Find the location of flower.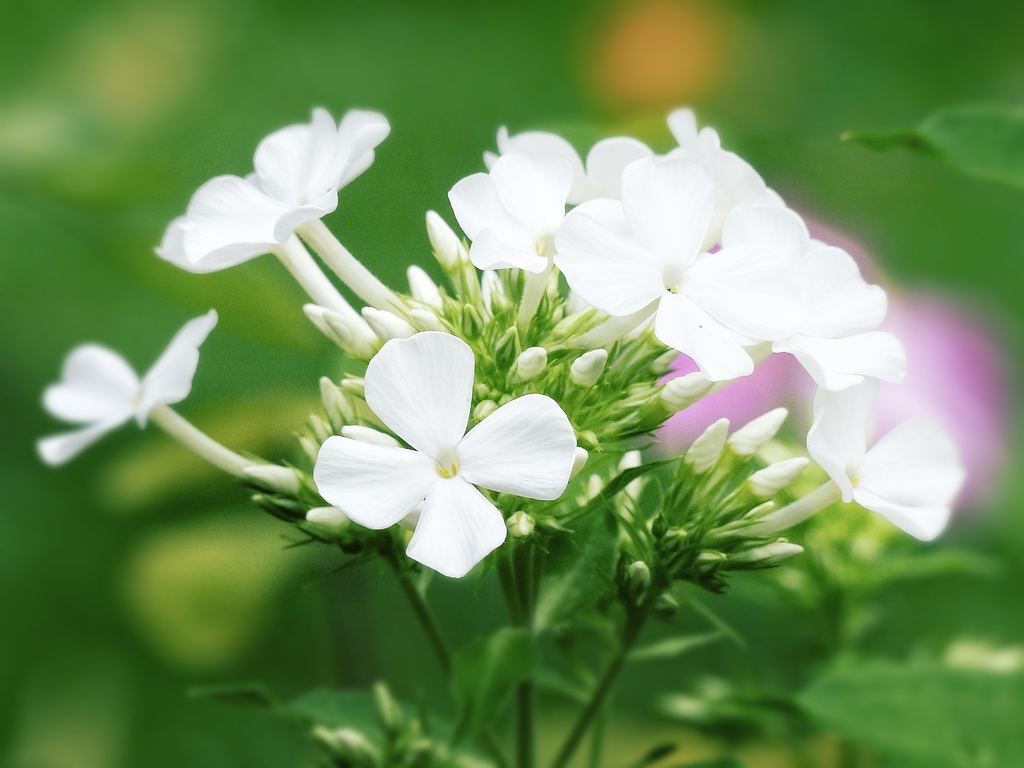
Location: (left=189, top=108, right=403, bottom=315).
